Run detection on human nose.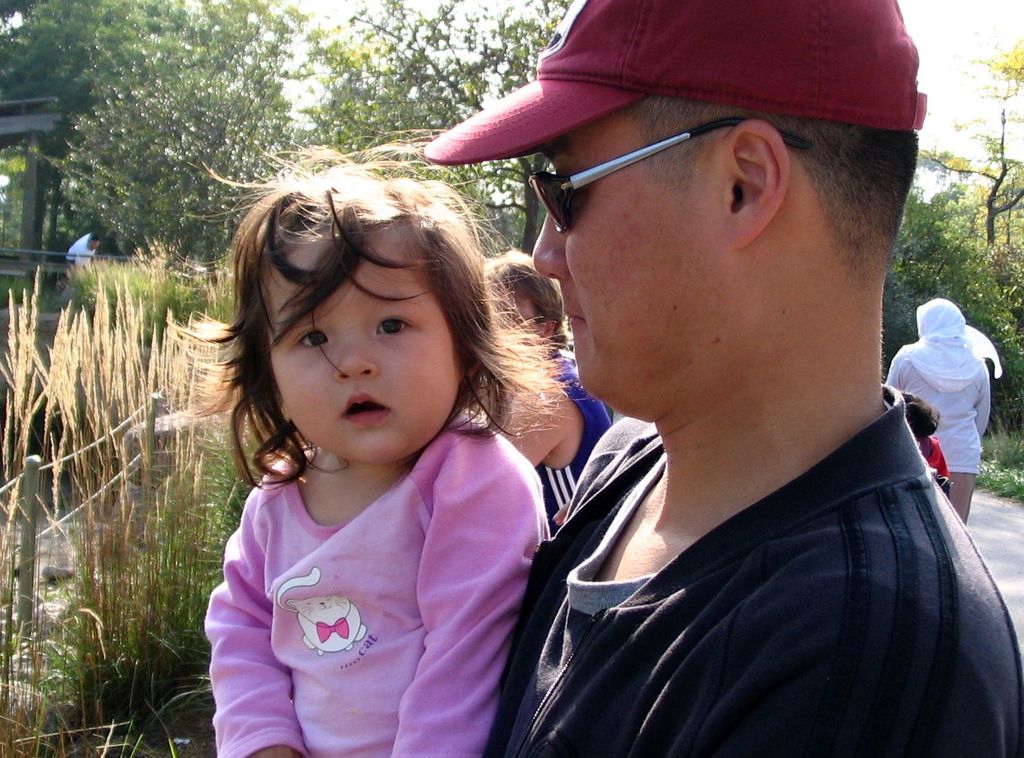
Result: box=[332, 335, 374, 382].
